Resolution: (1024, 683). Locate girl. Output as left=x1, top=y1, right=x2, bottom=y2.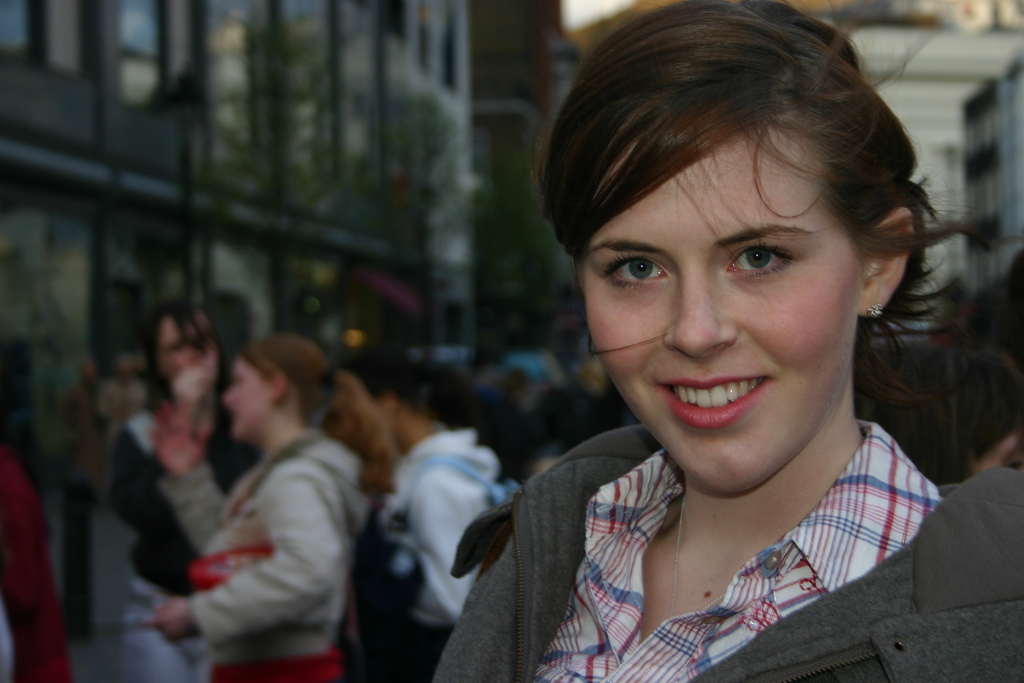
left=141, top=331, right=397, bottom=682.
